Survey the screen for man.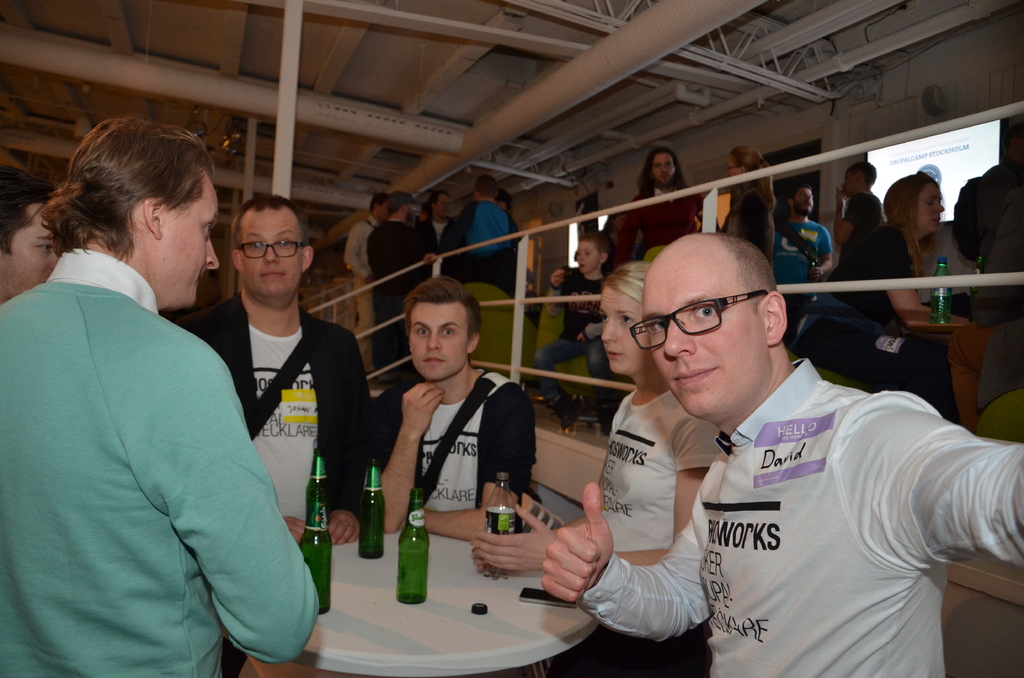
Survey found: [x1=423, y1=190, x2=456, y2=284].
